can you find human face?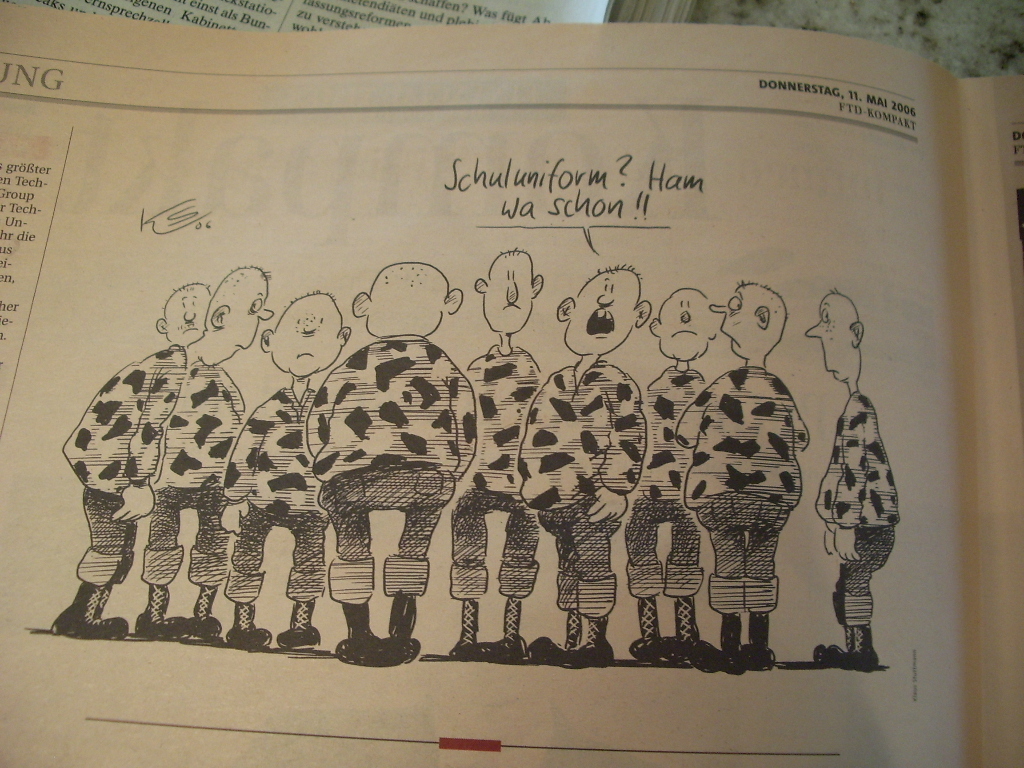
Yes, bounding box: 269:297:339:378.
